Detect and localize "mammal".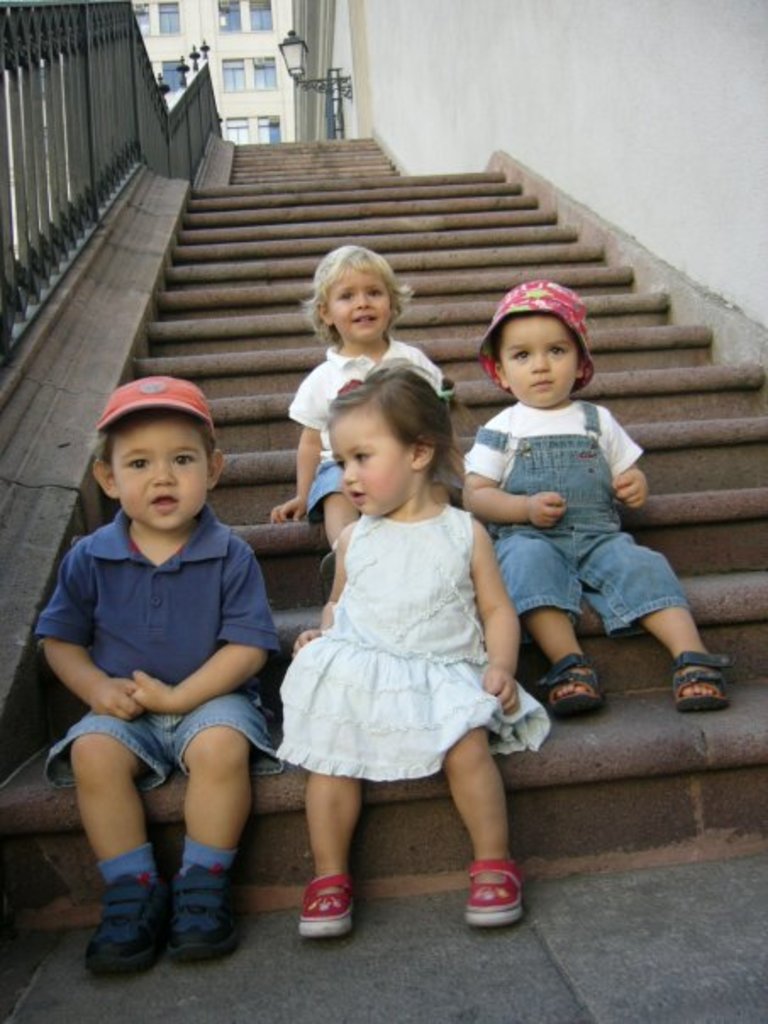
Localized at bbox(17, 383, 297, 965).
